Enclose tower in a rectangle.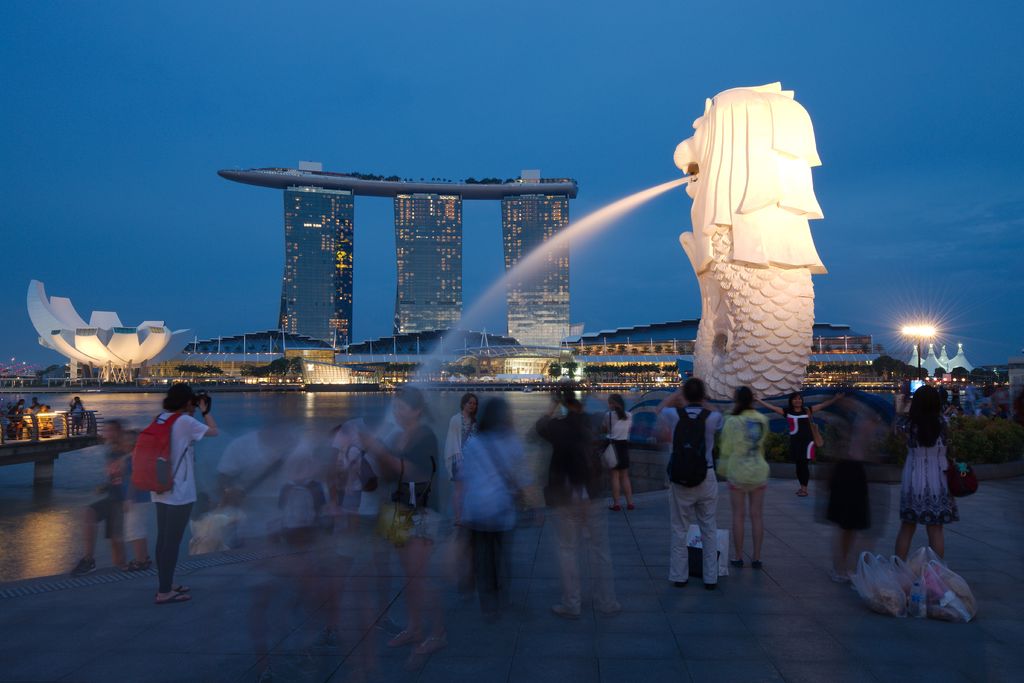
[219, 164, 580, 353].
